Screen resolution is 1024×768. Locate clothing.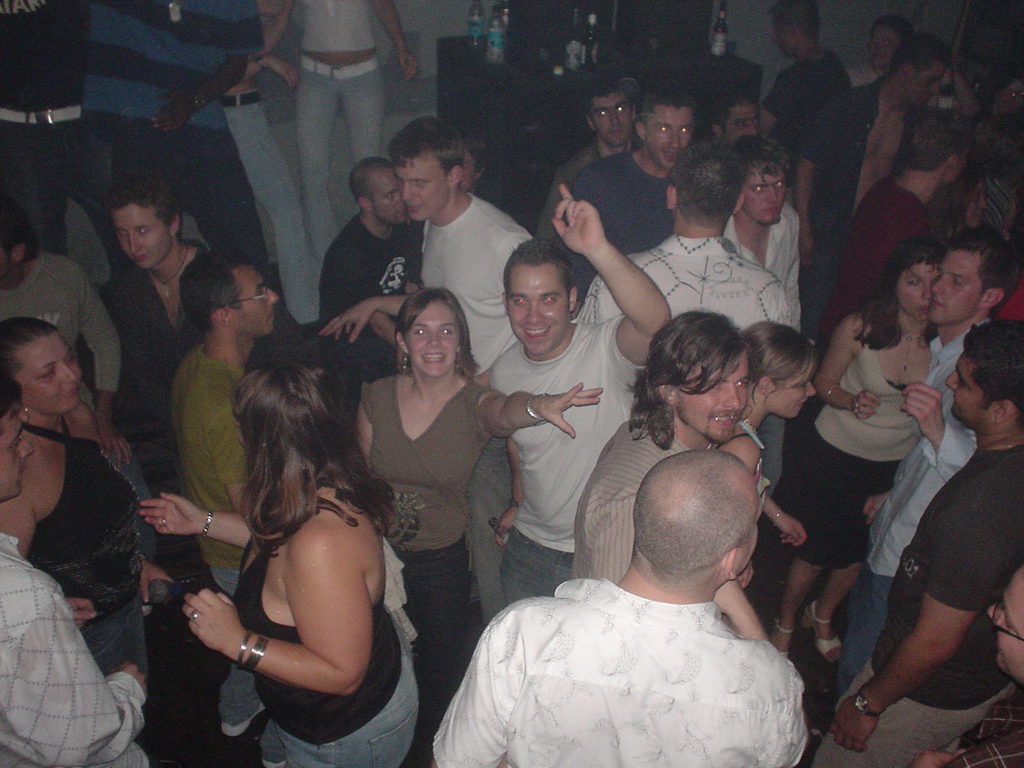
Rect(573, 231, 801, 370).
